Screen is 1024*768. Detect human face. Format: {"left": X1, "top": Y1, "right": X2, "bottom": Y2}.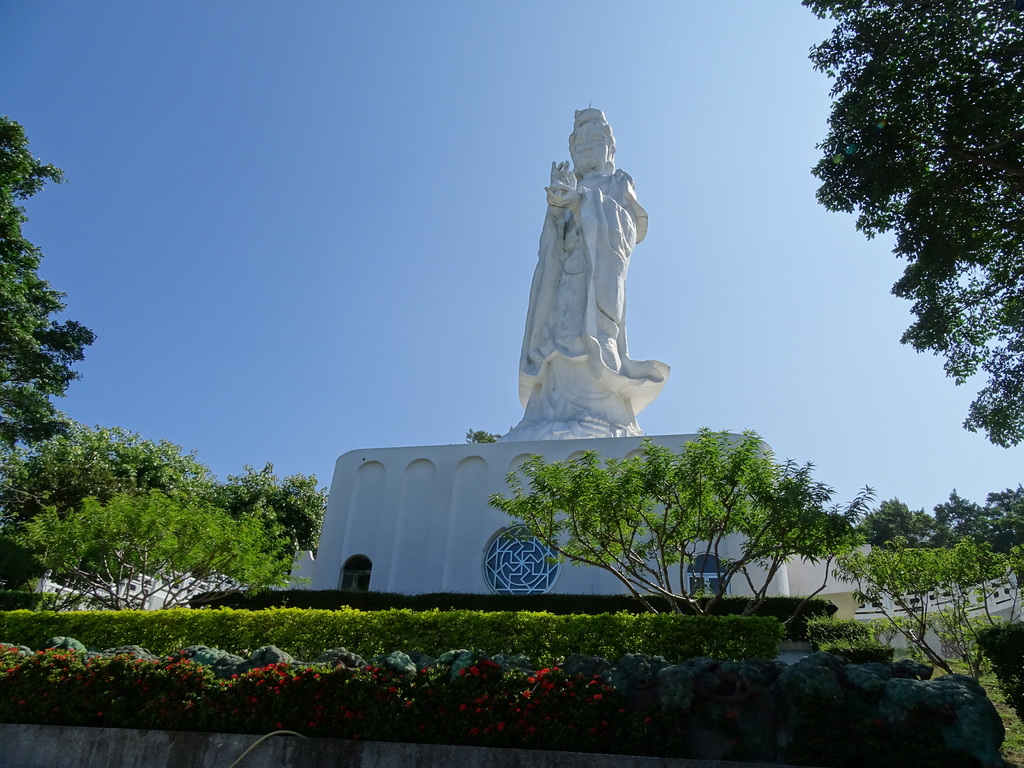
{"left": 572, "top": 120, "right": 604, "bottom": 161}.
